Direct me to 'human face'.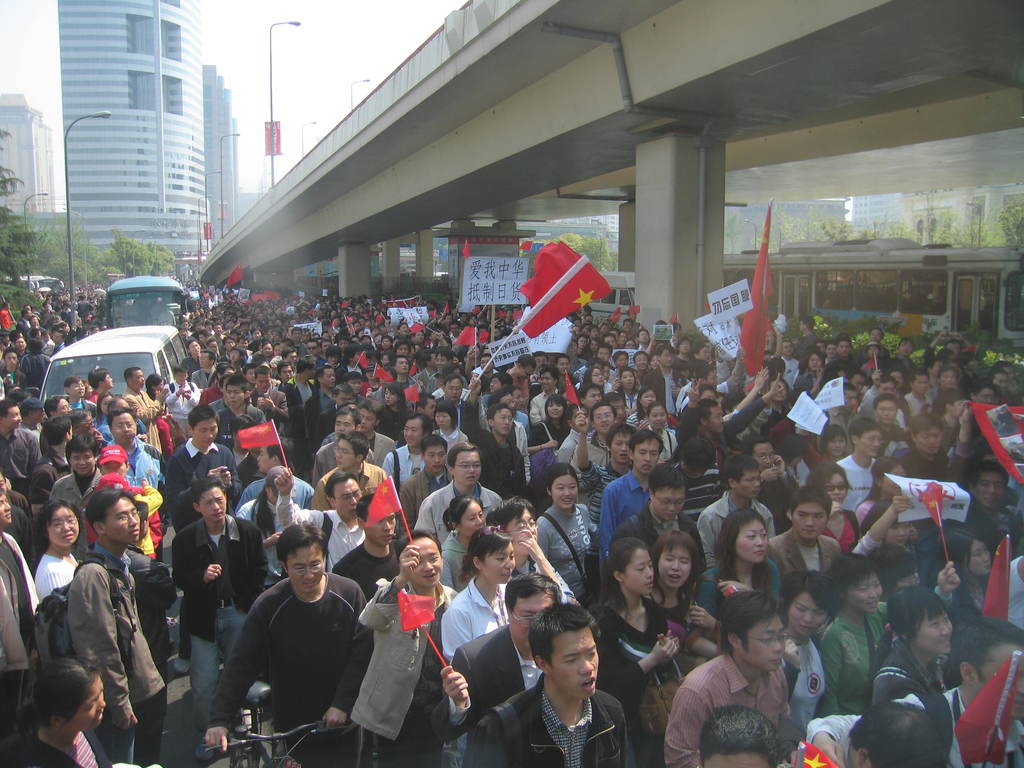
Direction: (x1=861, y1=428, x2=881, y2=460).
